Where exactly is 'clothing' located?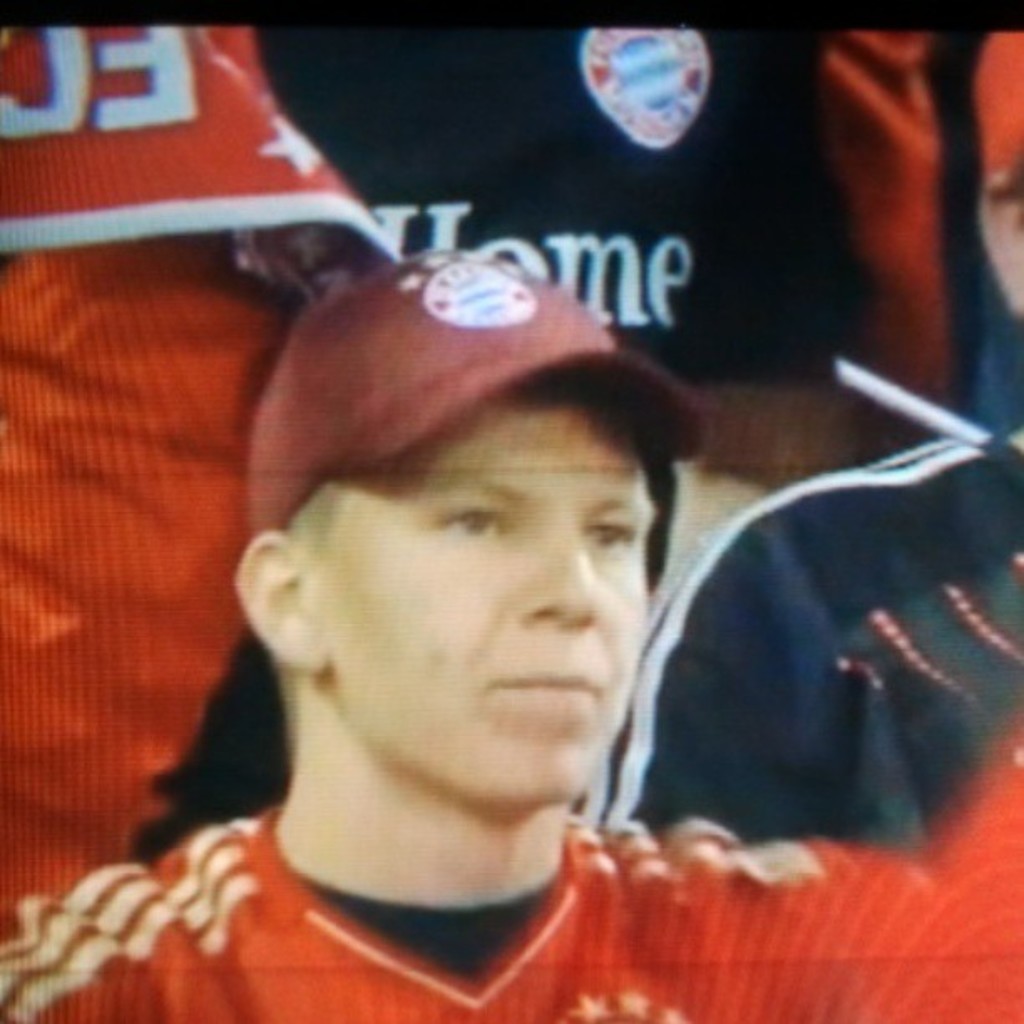
Its bounding box is [594, 433, 1022, 848].
